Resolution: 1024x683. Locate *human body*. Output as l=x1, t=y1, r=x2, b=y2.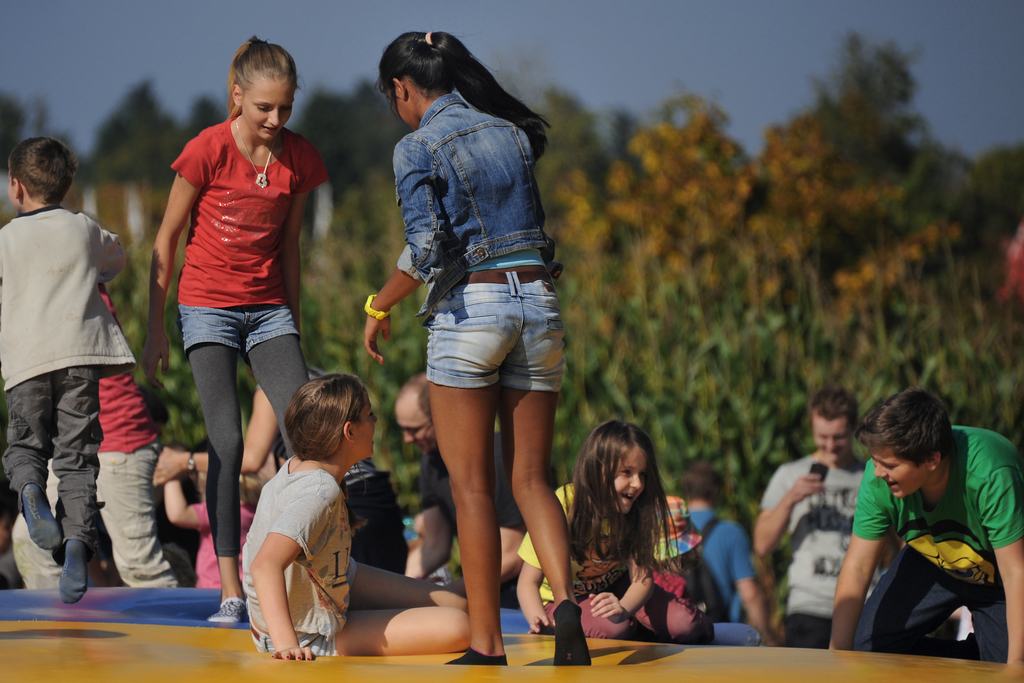
l=515, t=482, r=724, b=639.
